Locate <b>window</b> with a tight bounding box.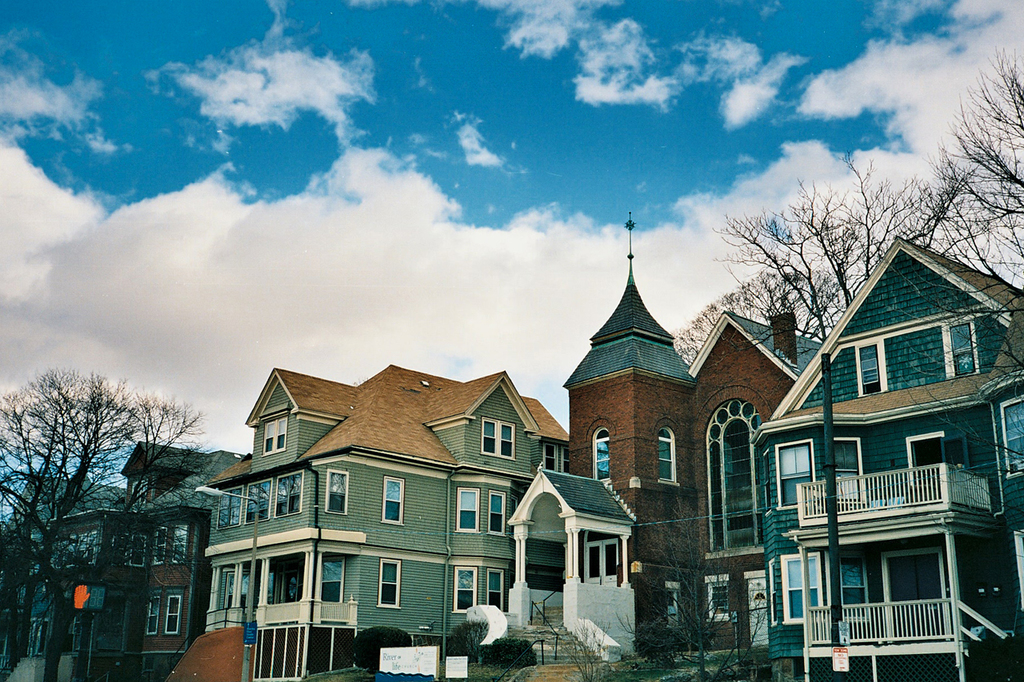
<bbox>999, 397, 1022, 477</bbox>.
